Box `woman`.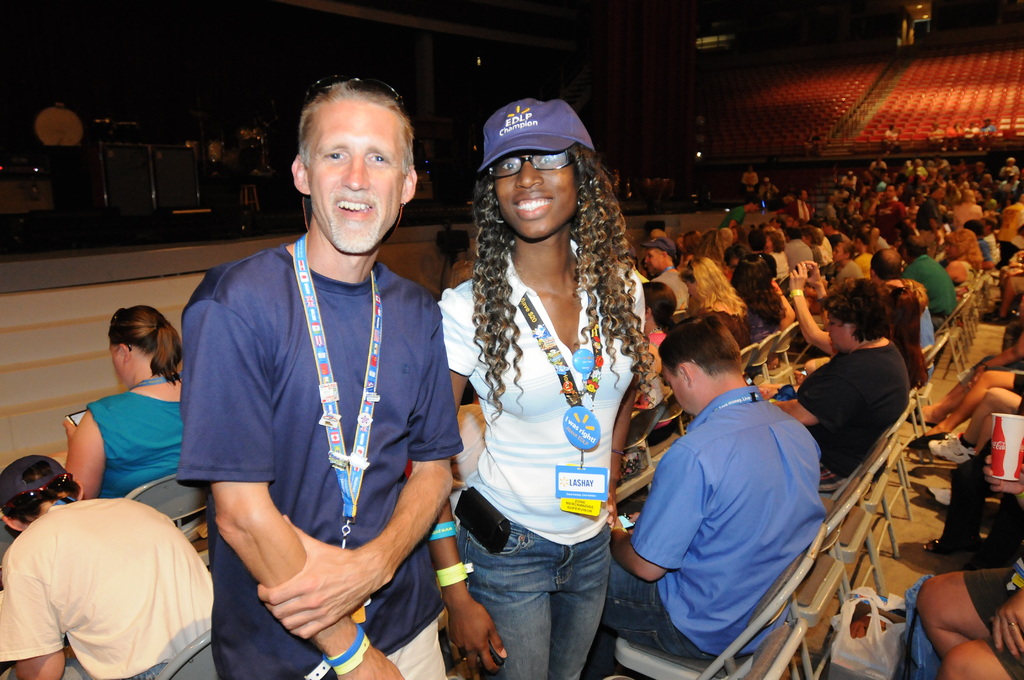
left=630, top=284, right=683, bottom=446.
